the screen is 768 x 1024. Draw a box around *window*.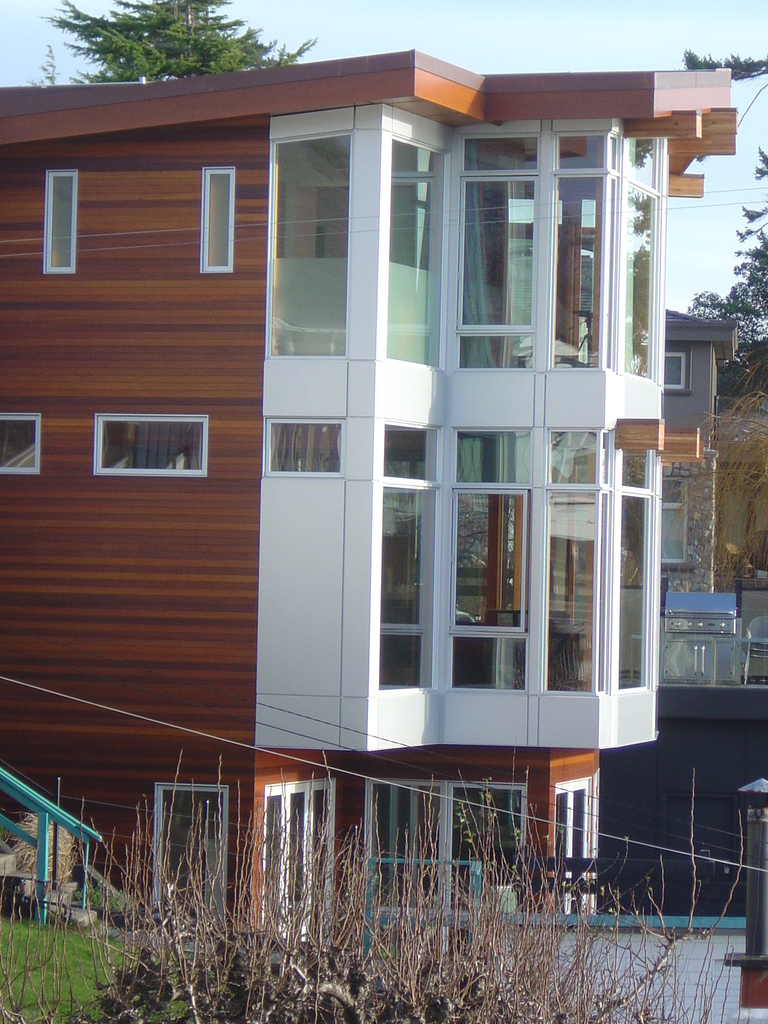
l=663, t=477, r=687, b=570.
